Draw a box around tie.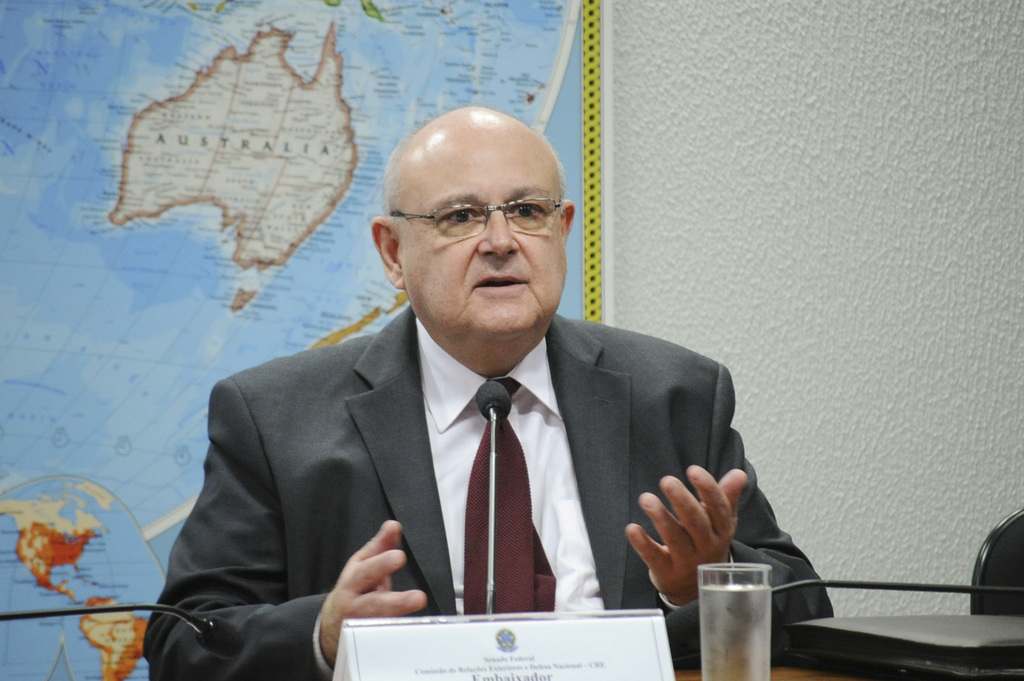
(left=460, top=371, right=559, bottom=625).
